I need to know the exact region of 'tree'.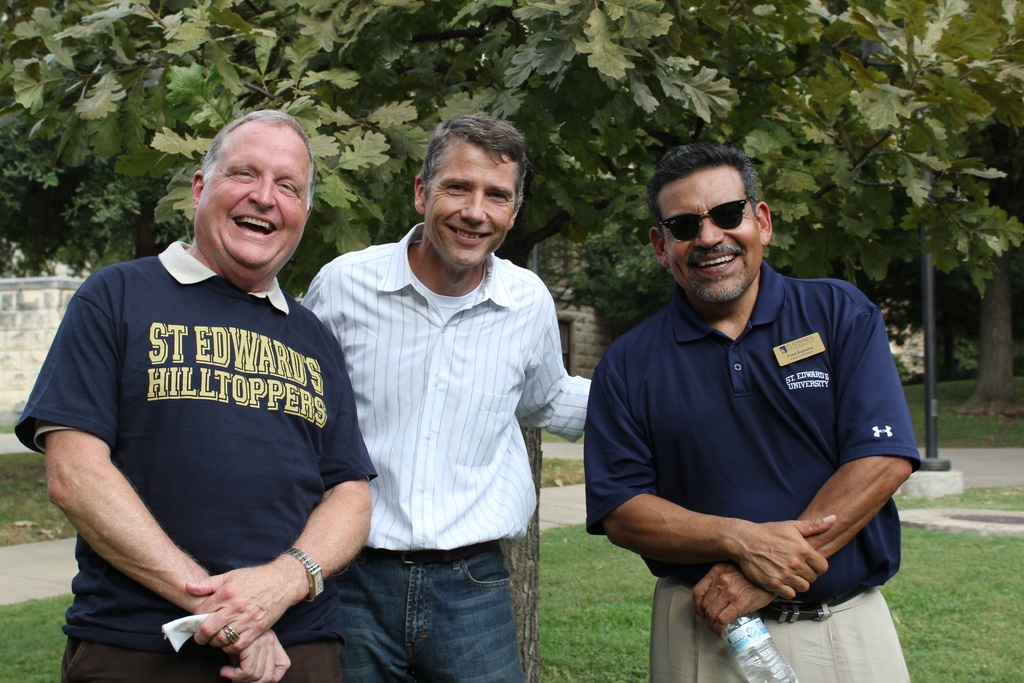
Region: pyautogui.locateOnScreen(484, 0, 1023, 350).
